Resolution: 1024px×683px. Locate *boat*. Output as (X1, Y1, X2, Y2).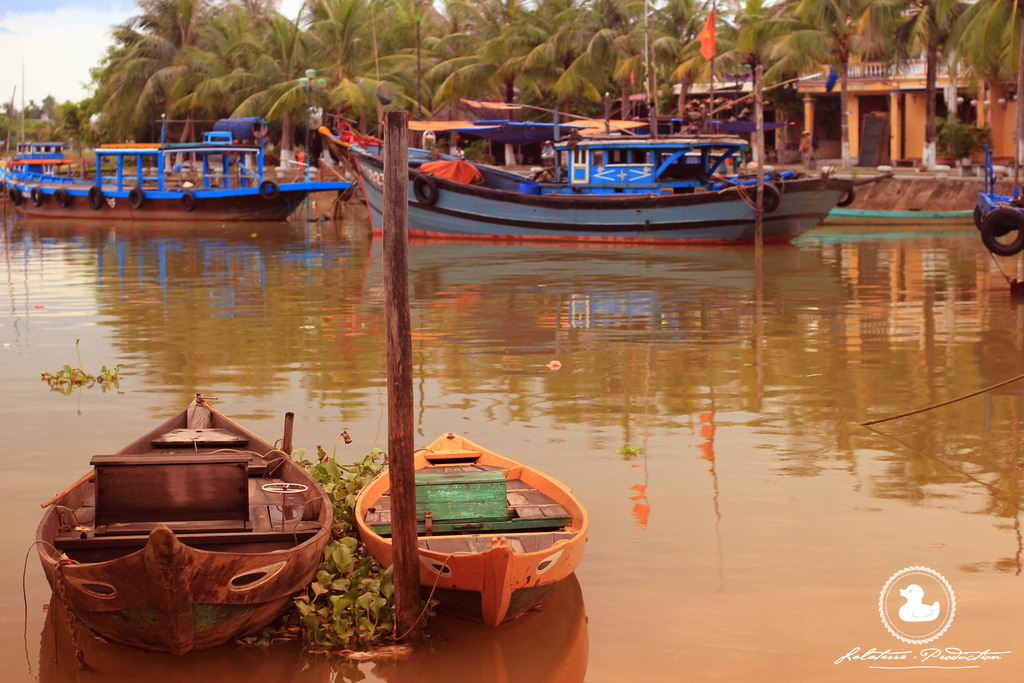
(358, 434, 588, 632).
